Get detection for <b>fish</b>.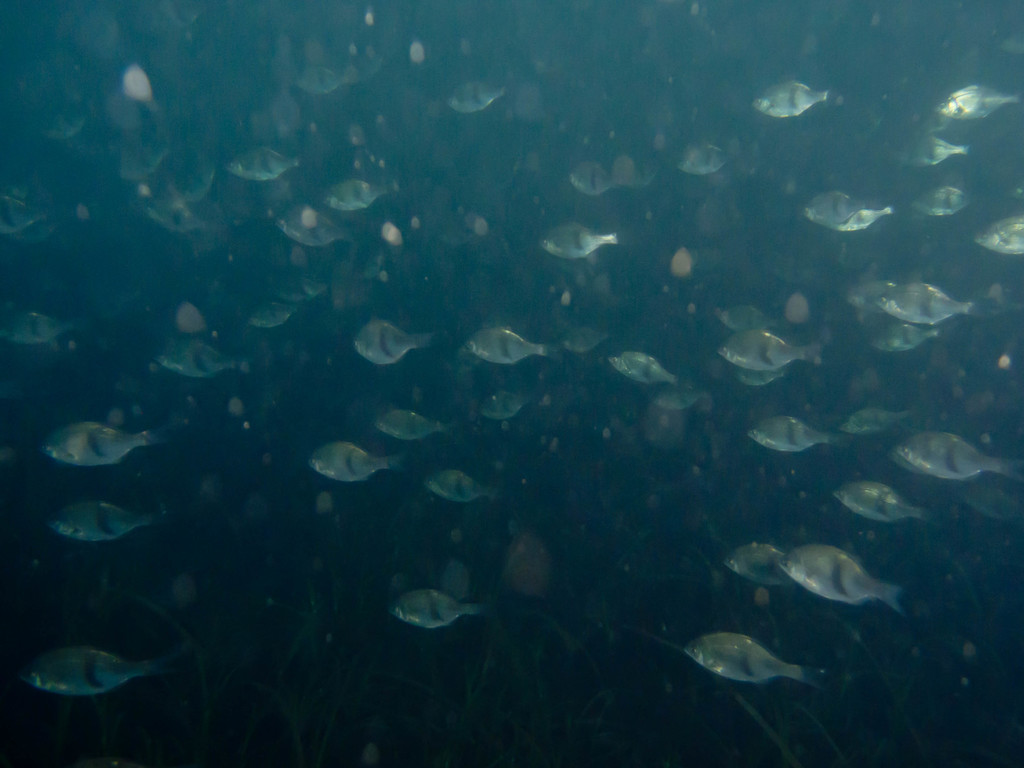
Detection: x1=21 y1=641 x2=179 y2=701.
